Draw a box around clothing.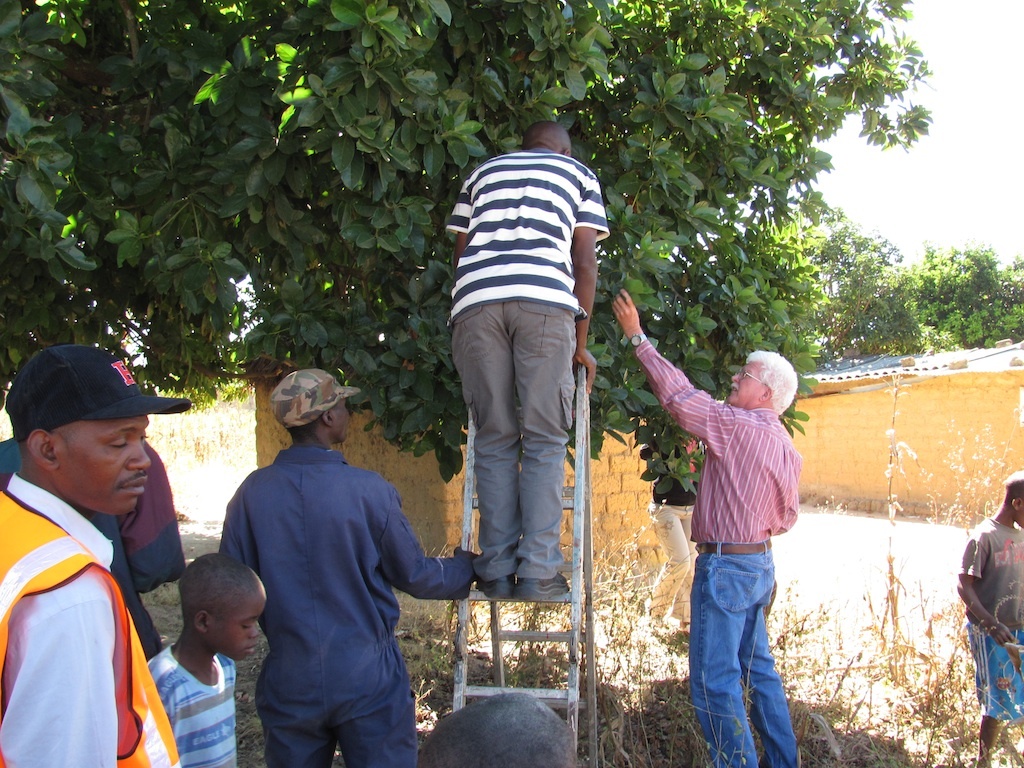
detection(217, 409, 455, 755).
